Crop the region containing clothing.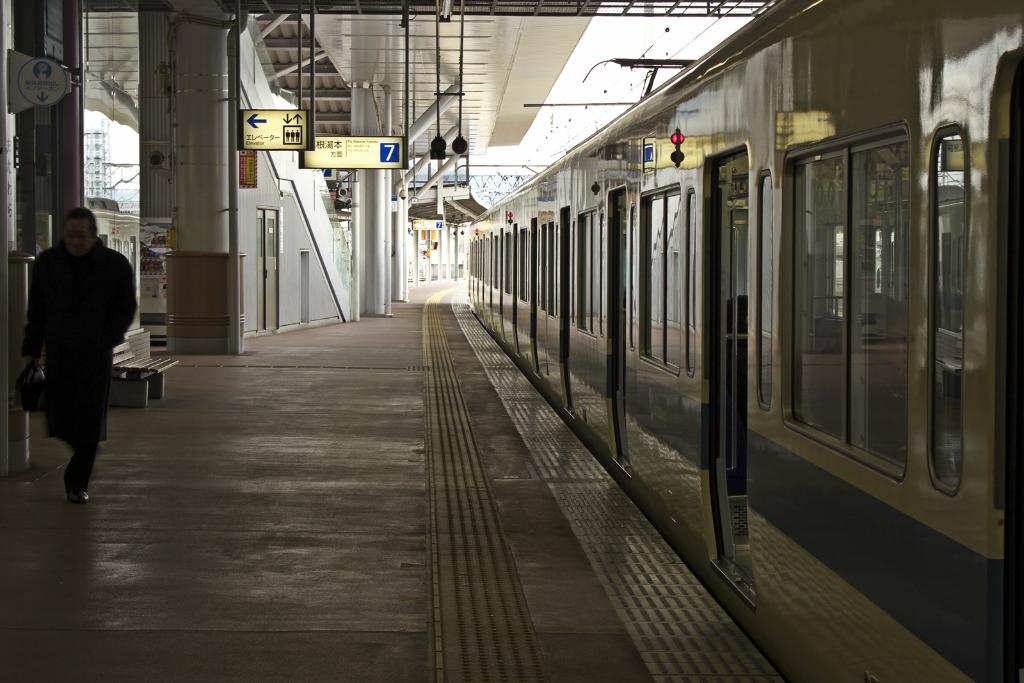
Crop region: l=19, t=194, r=134, b=476.
